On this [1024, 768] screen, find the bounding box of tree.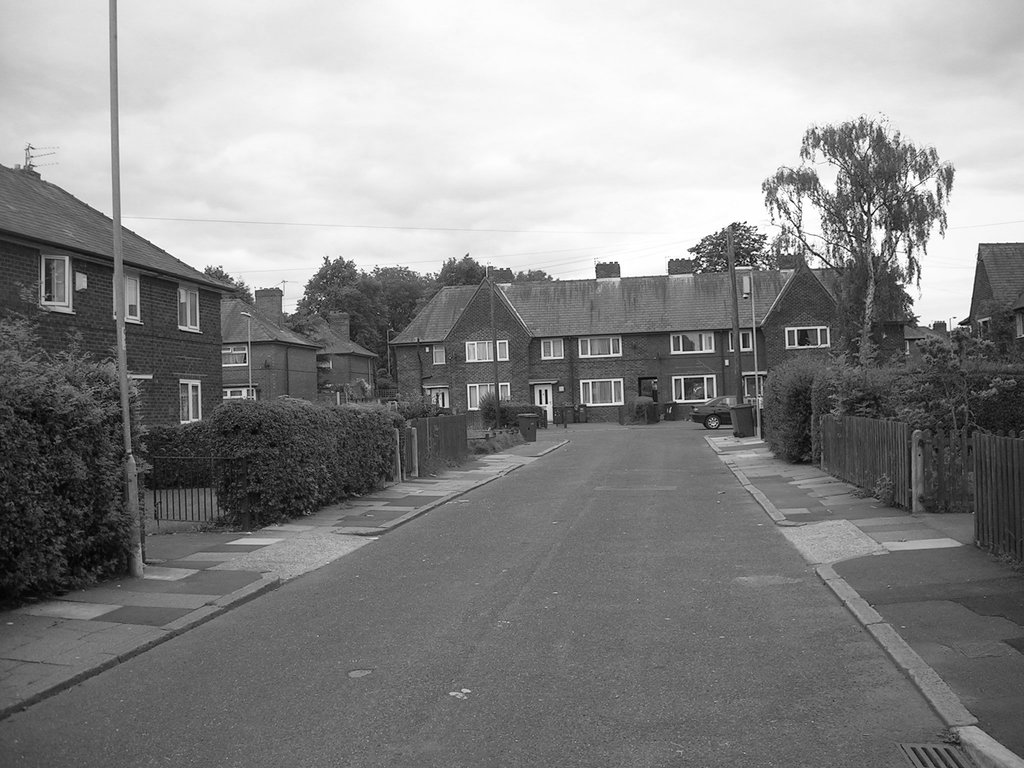
Bounding box: <box>204,262,260,308</box>.
